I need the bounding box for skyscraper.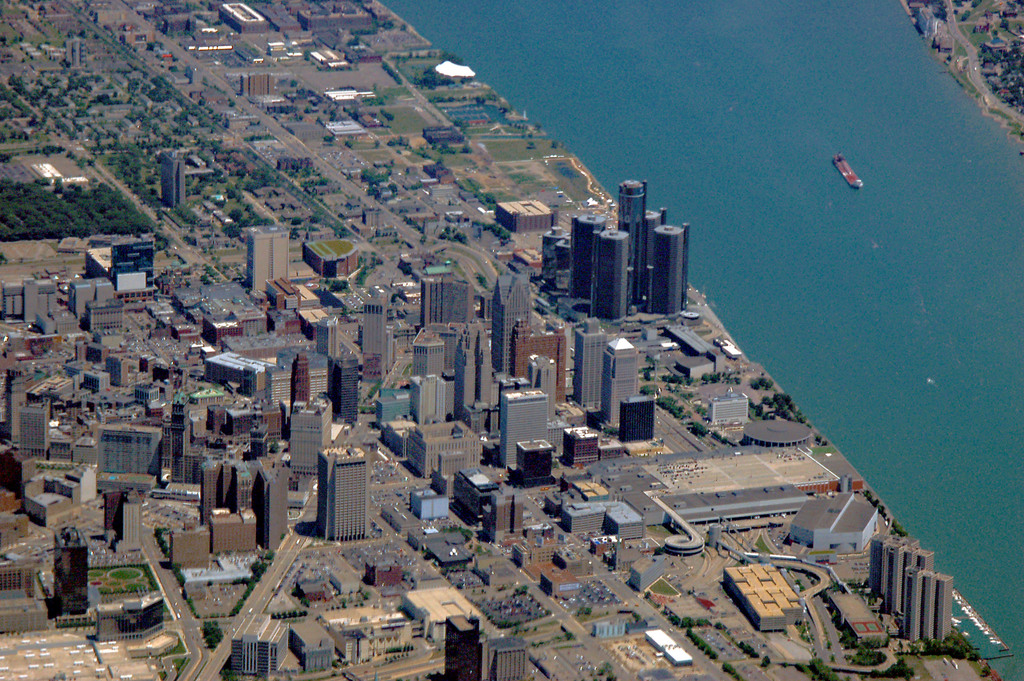
Here it is: [x1=314, y1=447, x2=372, y2=547].
